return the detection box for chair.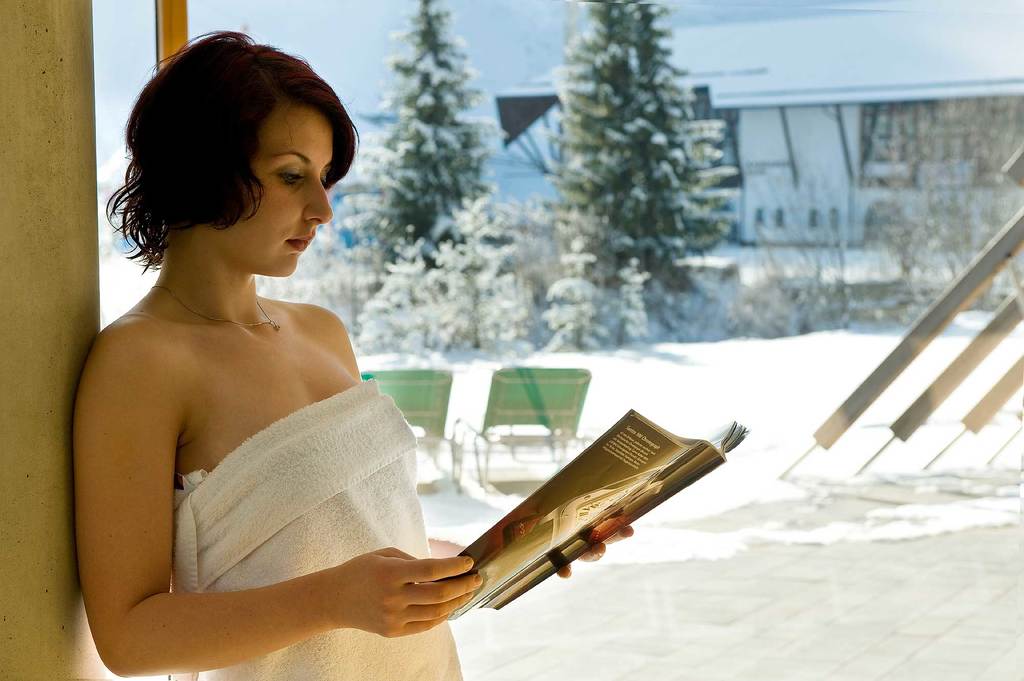
region(362, 369, 451, 488).
